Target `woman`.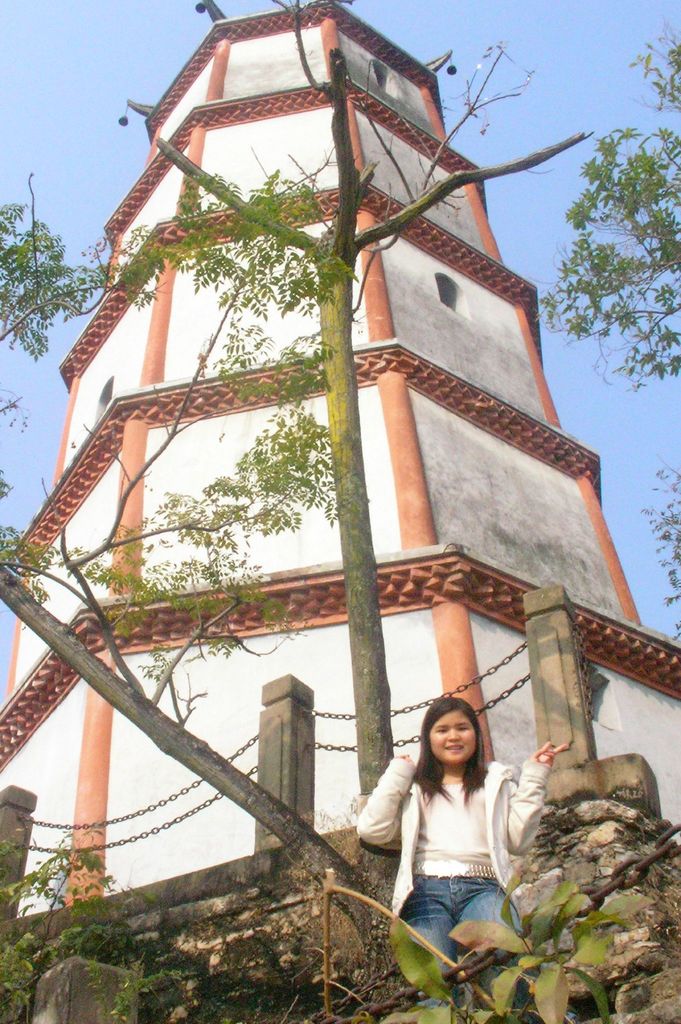
Target region: rect(368, 684, 554, 996).
